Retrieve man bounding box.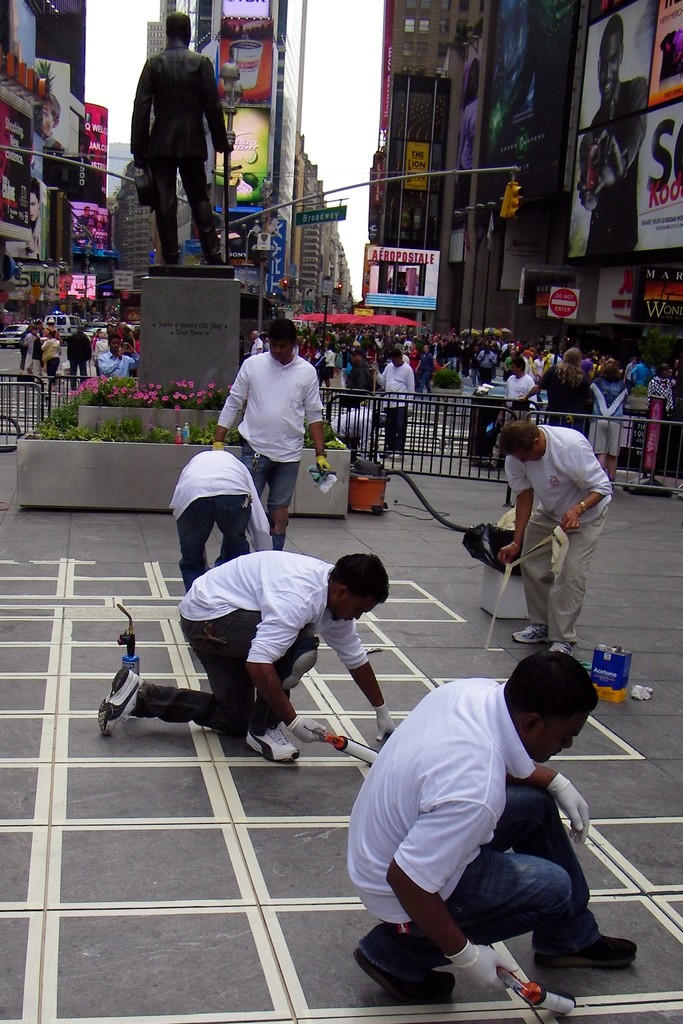
Bounding box: (580,15,648,256).
